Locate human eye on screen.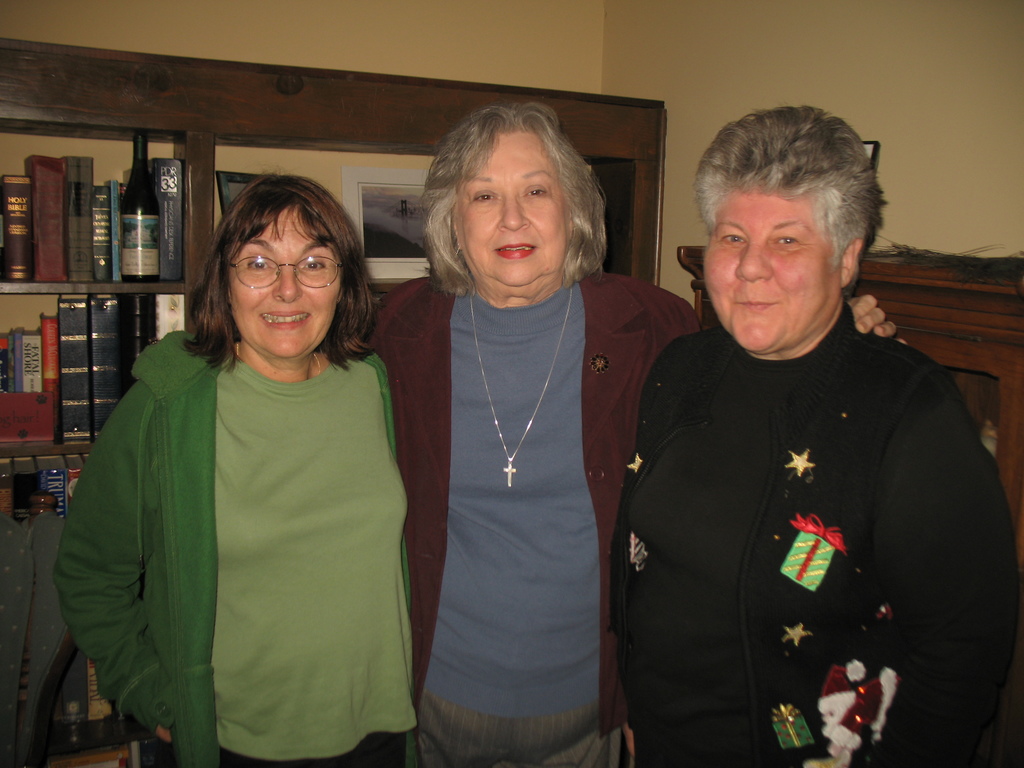
On screen at (245,254,273,274).
